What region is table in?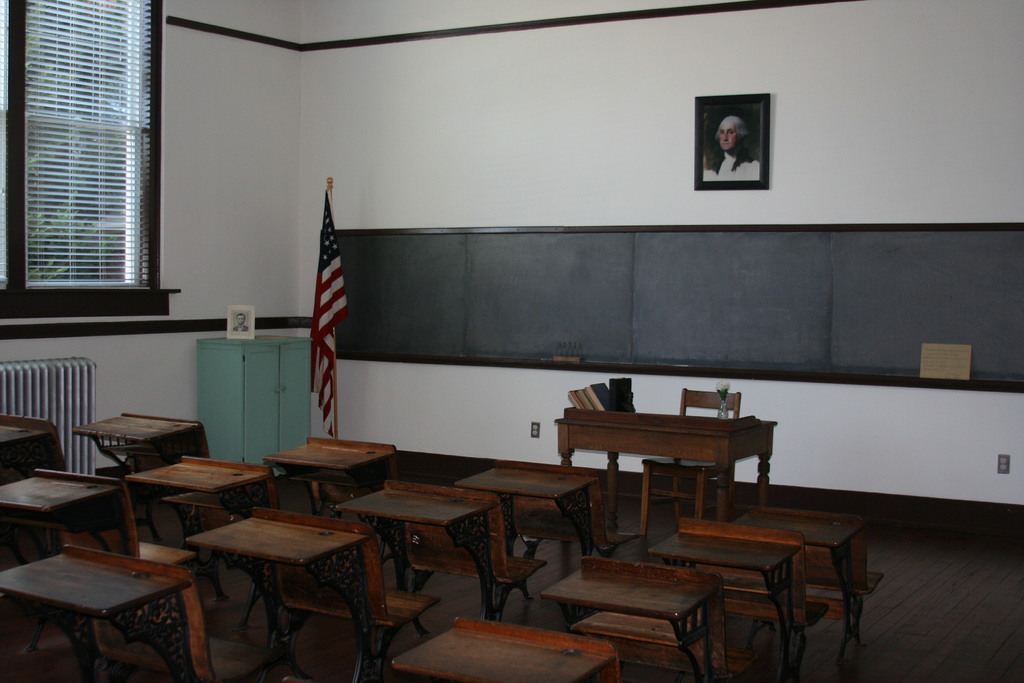
detection(76, 411, 199, 477).
